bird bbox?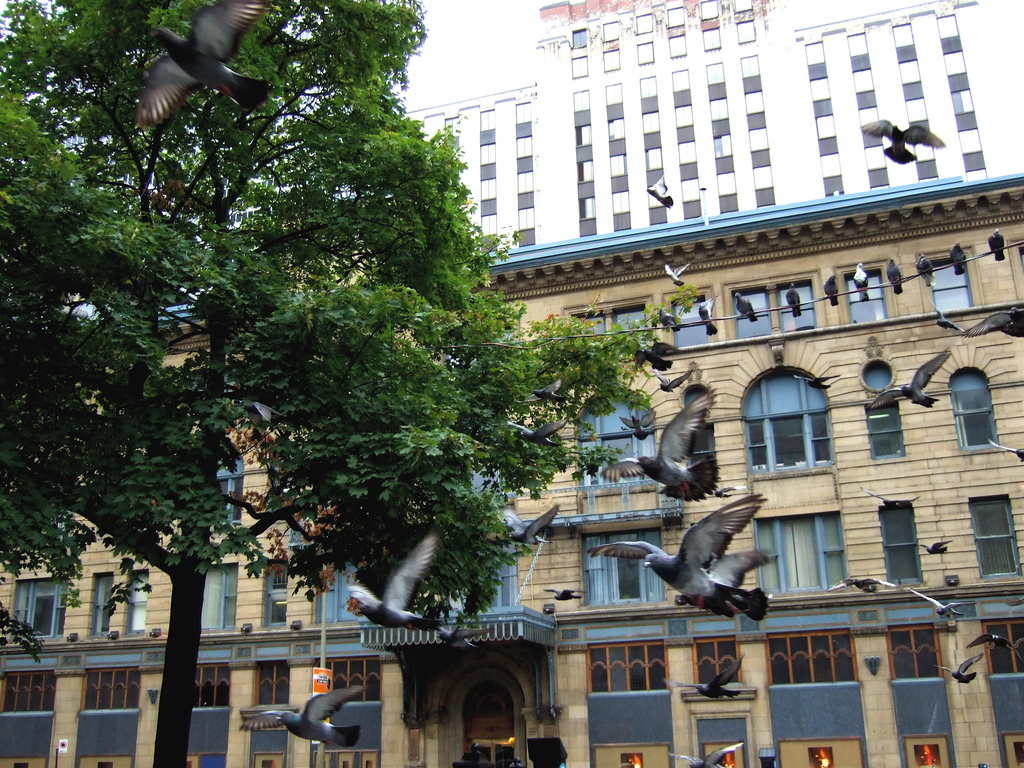
locate(637, 338, 668, 380)
